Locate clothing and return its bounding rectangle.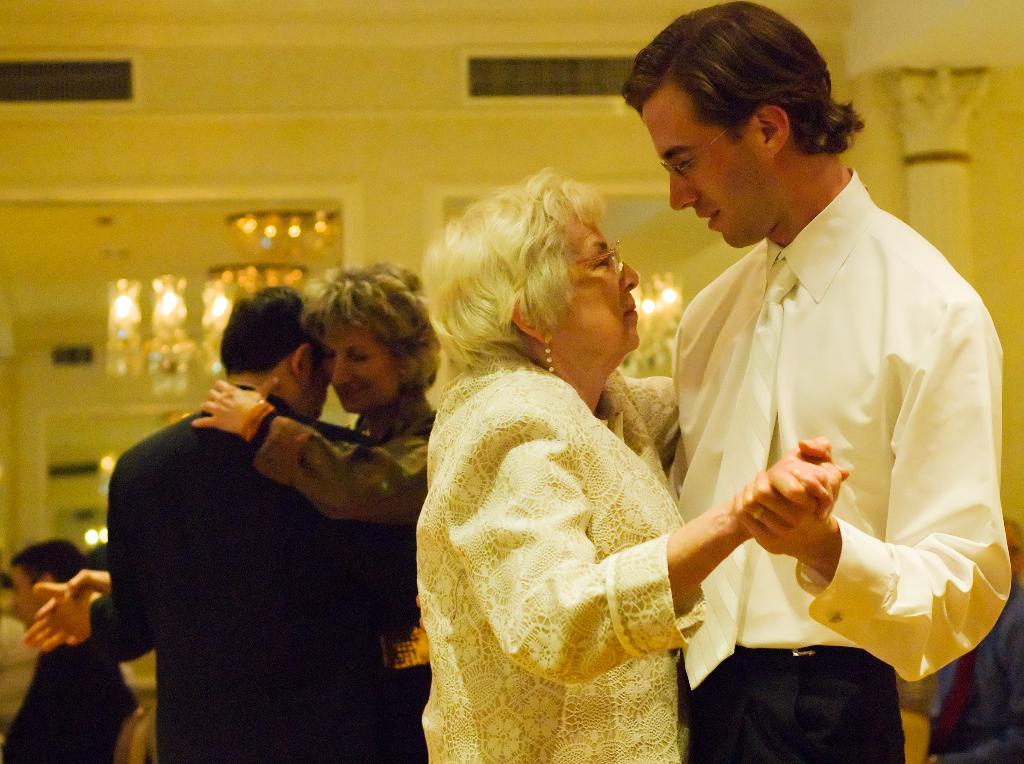
{"left": 422, "top": 359, "right": 698, "bottom": 763}.
